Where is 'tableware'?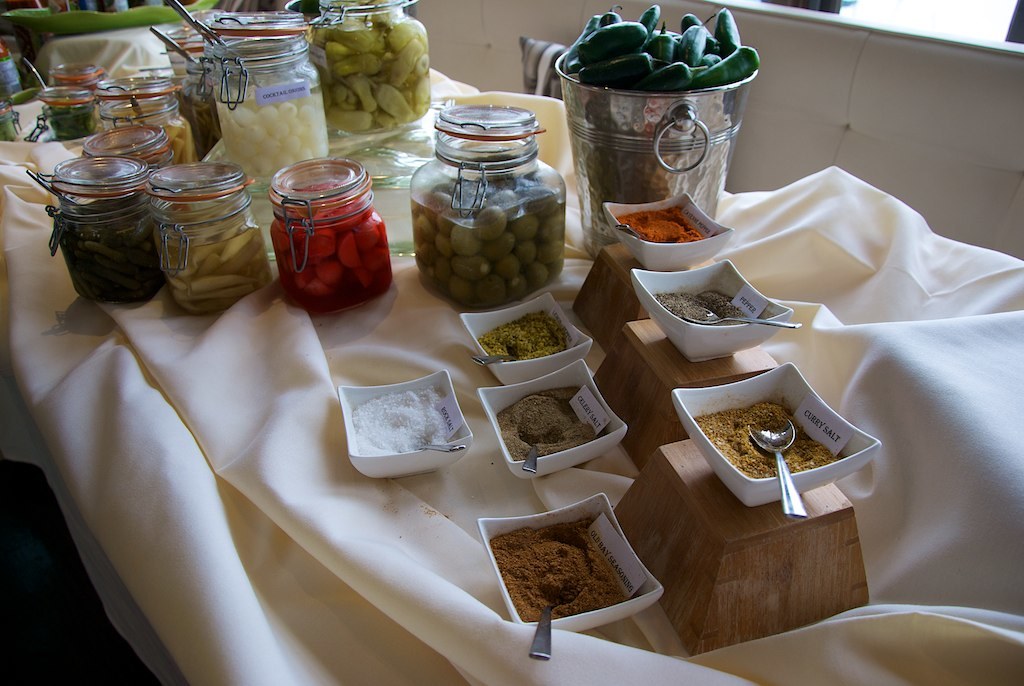
crop(268, 156, 381, 323).
